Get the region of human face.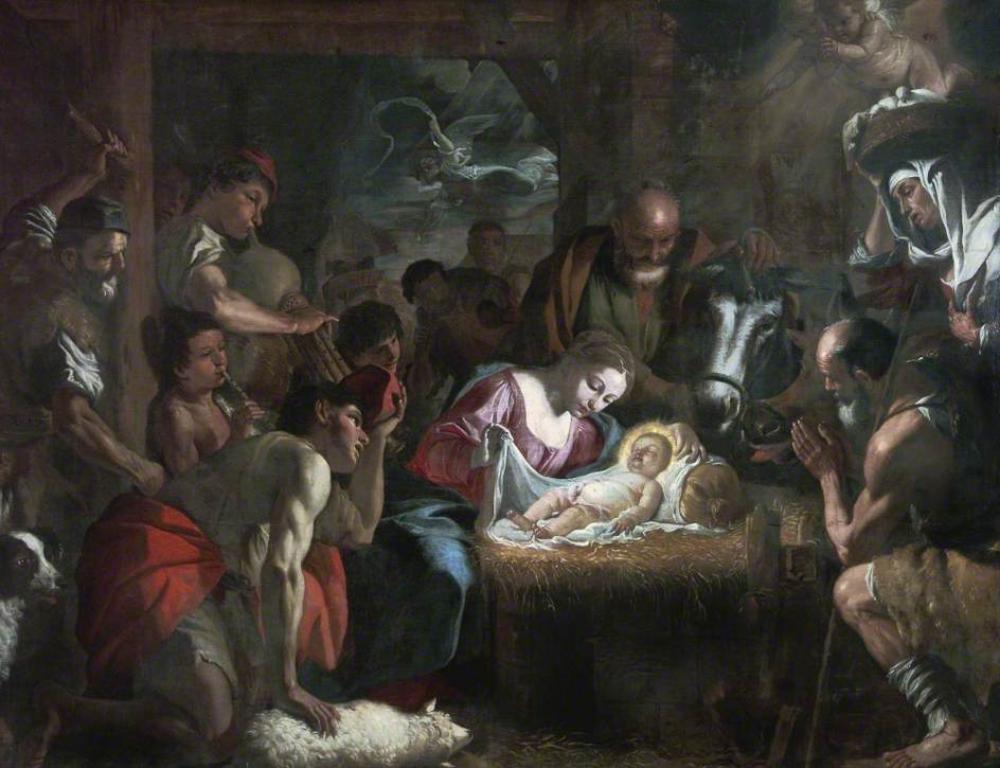
<box>619,210,683,274</box>.
